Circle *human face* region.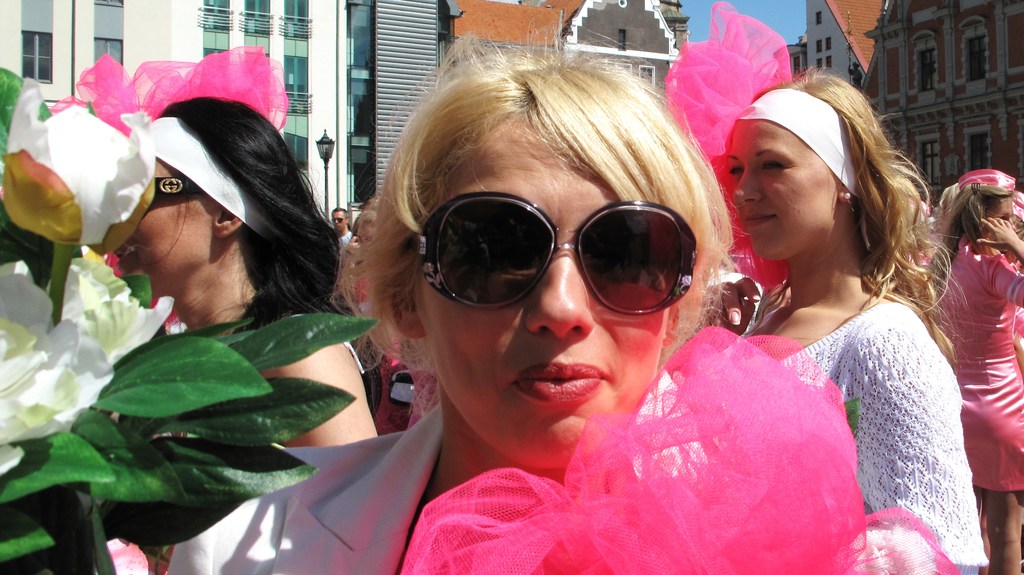
Region: {"x1": 333, "y1": 209, "x2": 345, "y2": 225}.
